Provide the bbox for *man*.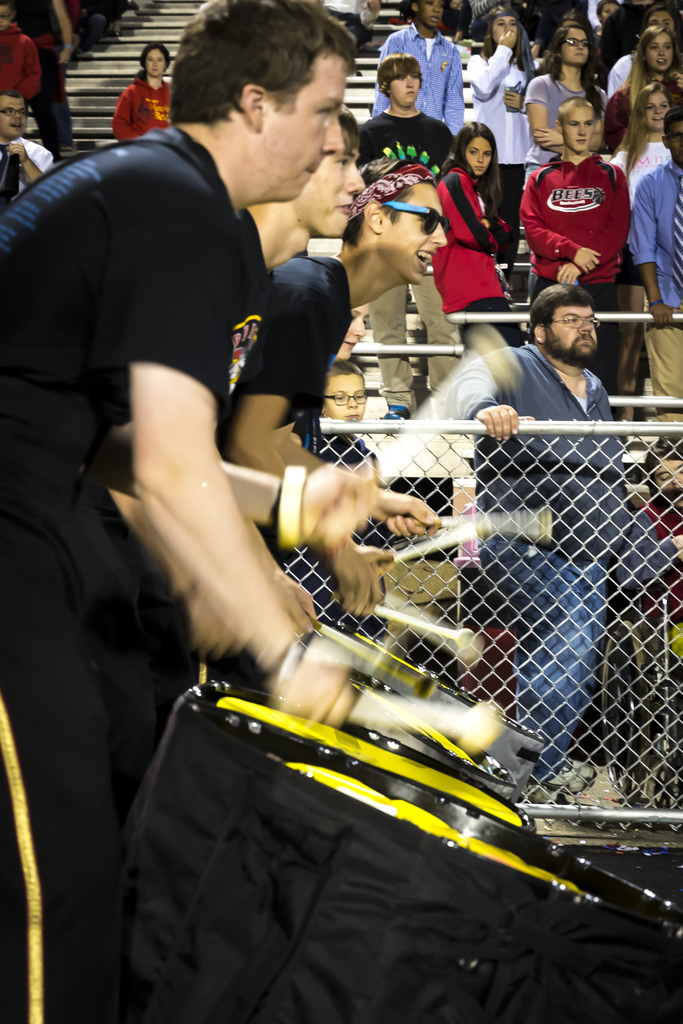
bbox=(449, 284, 629, 770).
